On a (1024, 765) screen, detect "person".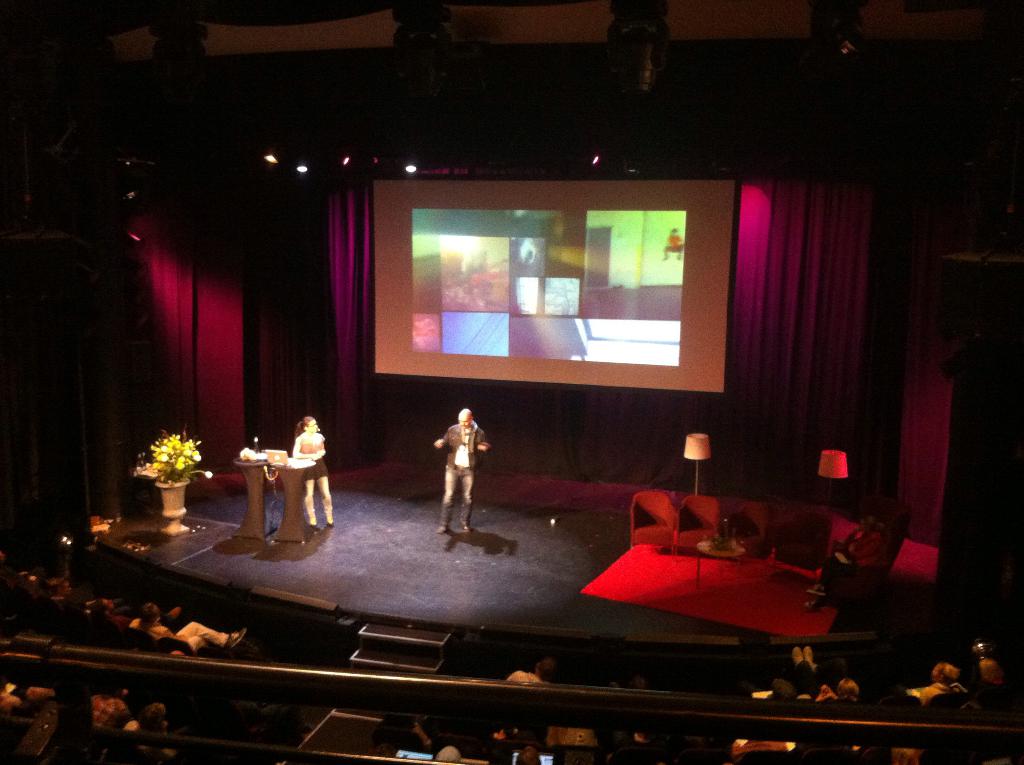
(831,673,860,704).
